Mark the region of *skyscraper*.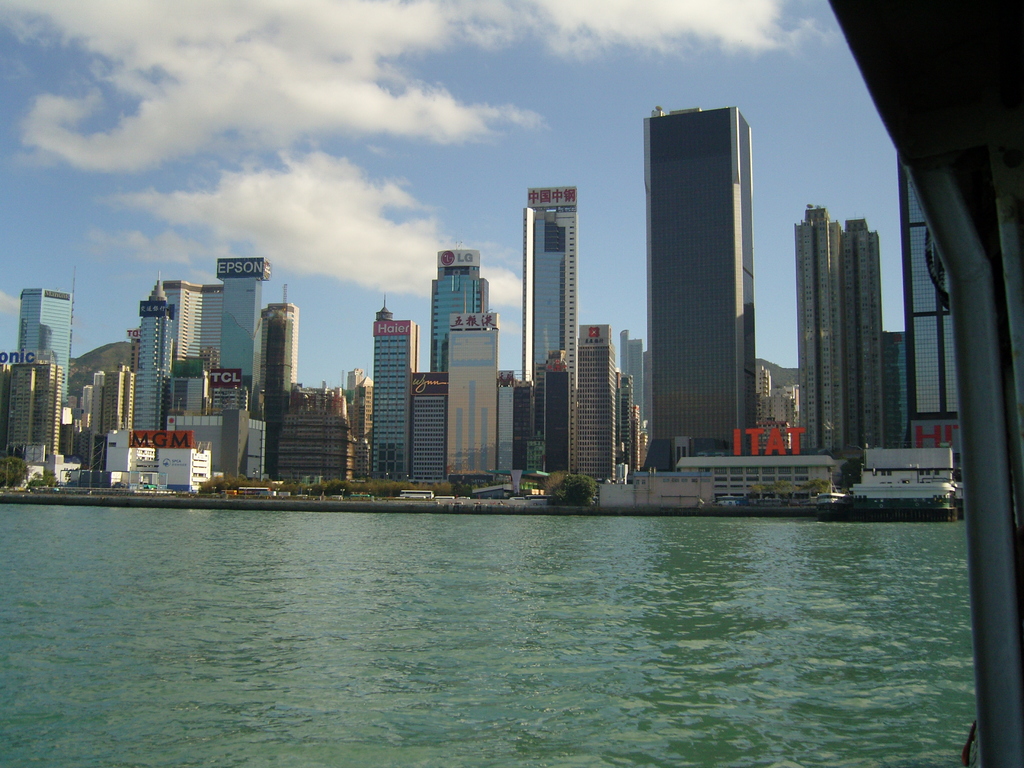
Region: {"left": 792, "top": 205, "right": 843, "bottom": 457}.
